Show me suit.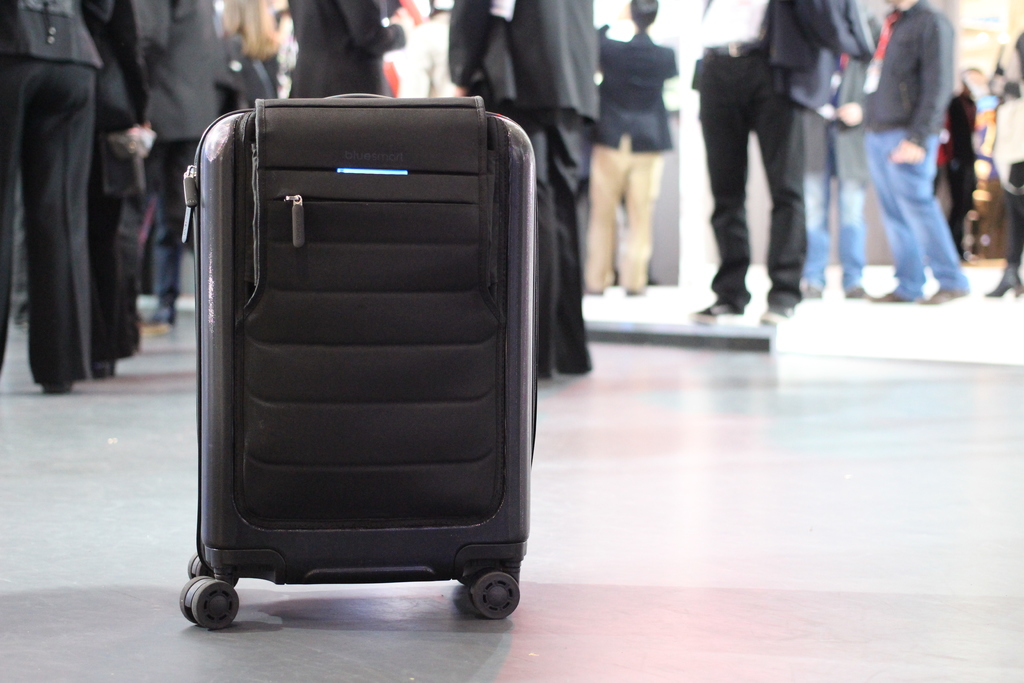
suit is here: (0,0,104,379).
